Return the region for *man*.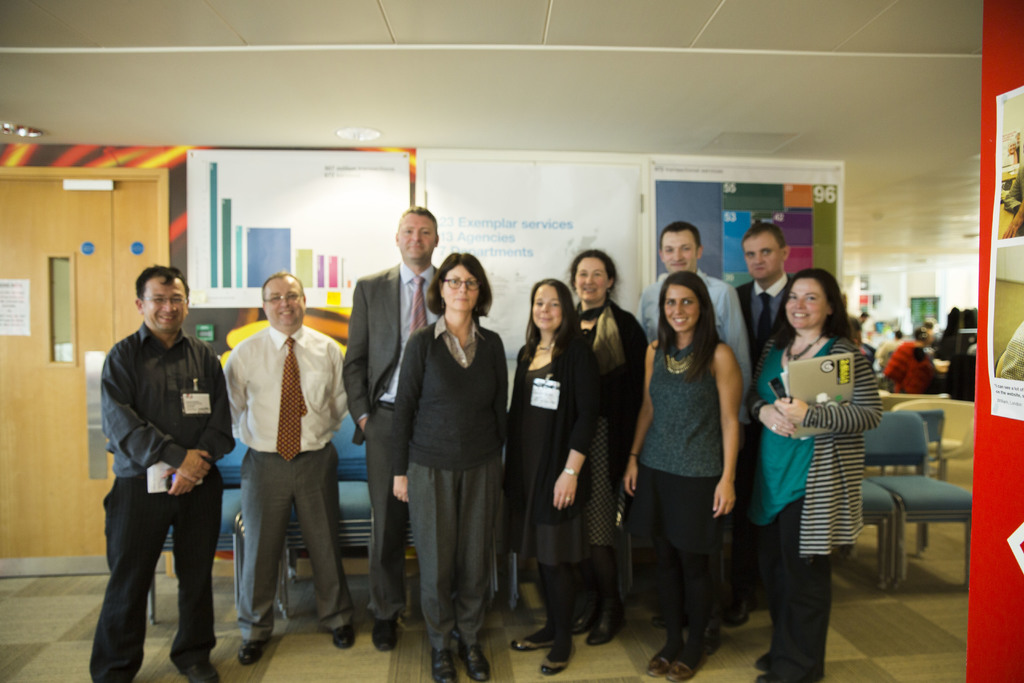
<box>633,220,753,657</box>.
